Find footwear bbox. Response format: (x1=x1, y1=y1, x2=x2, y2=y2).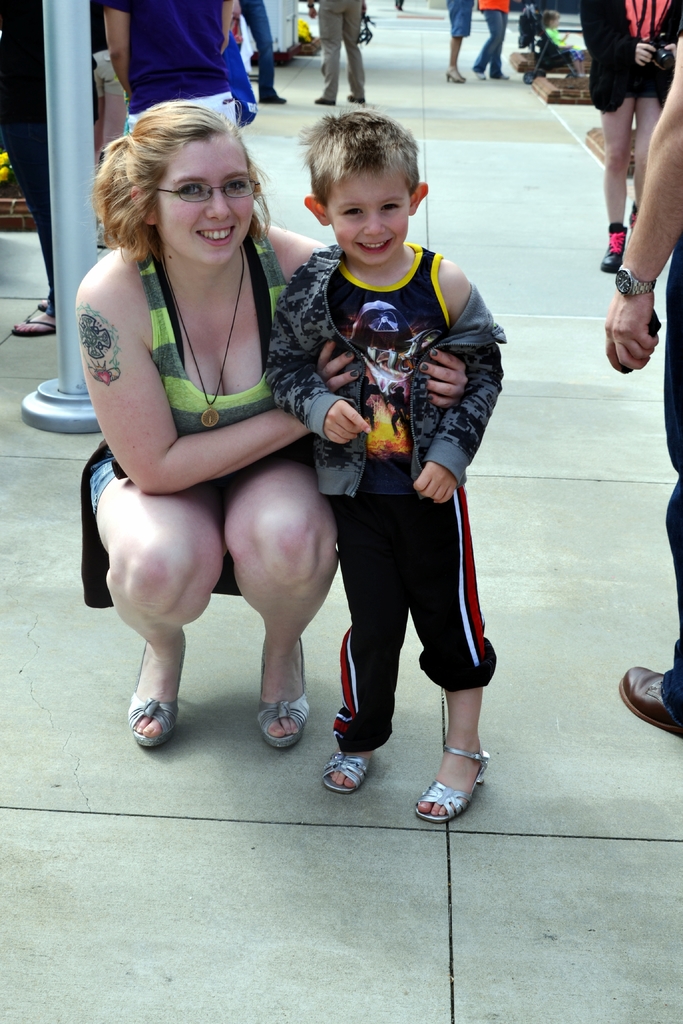
(x1=345, y1=93, x2=370, y2=104).
